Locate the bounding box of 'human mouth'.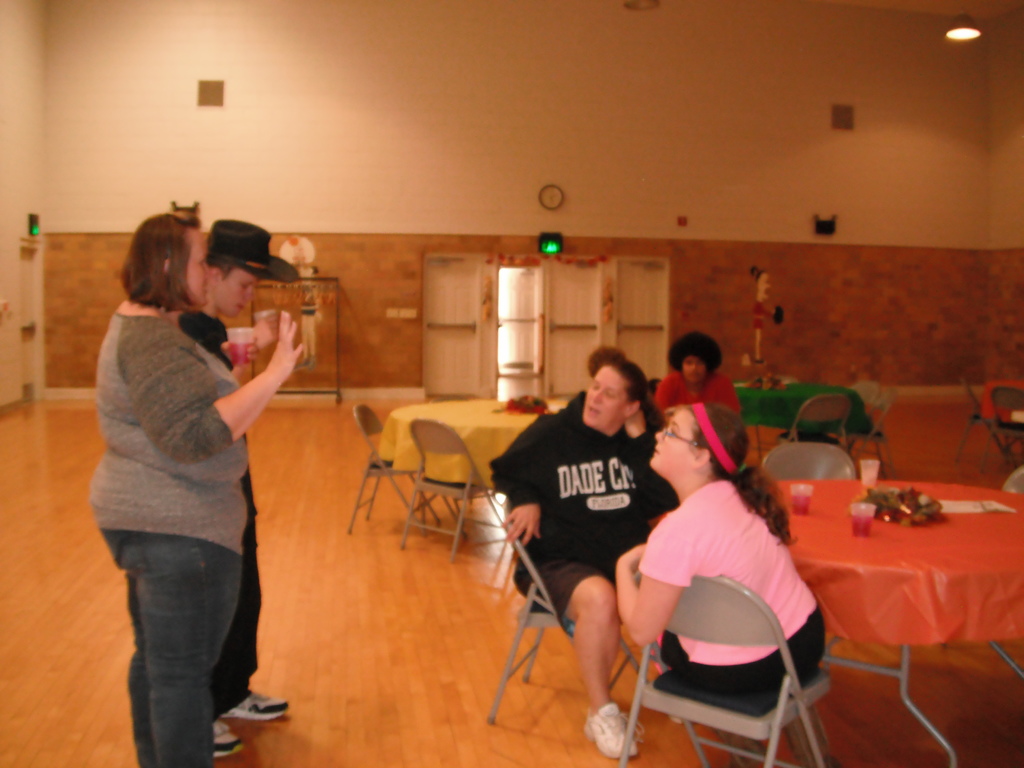
Bounding box: BBox(657, 449, 659, 460).
